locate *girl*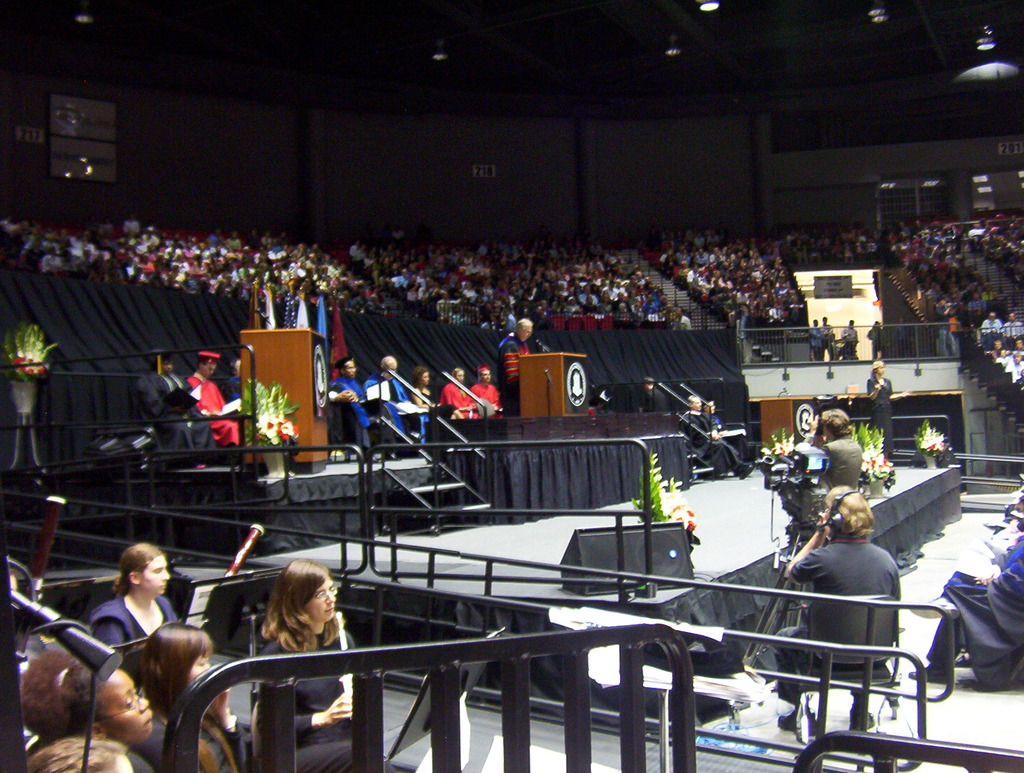
127, 622, 243, 772
